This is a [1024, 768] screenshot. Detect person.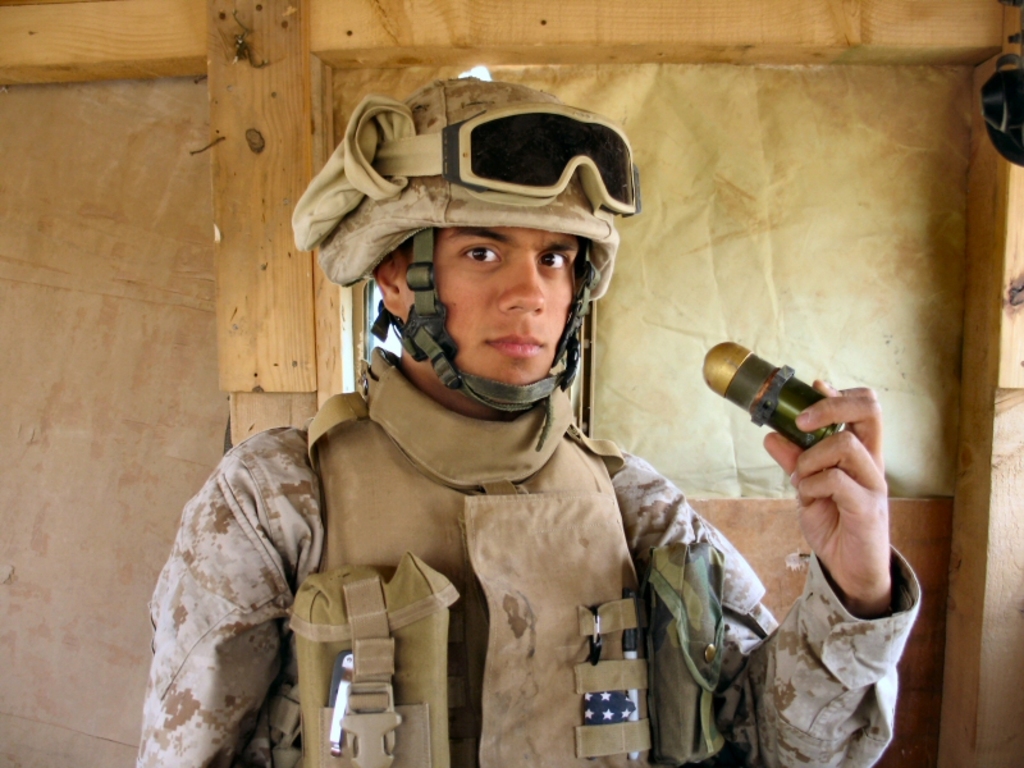
rect(136, 74, 923, 767).
